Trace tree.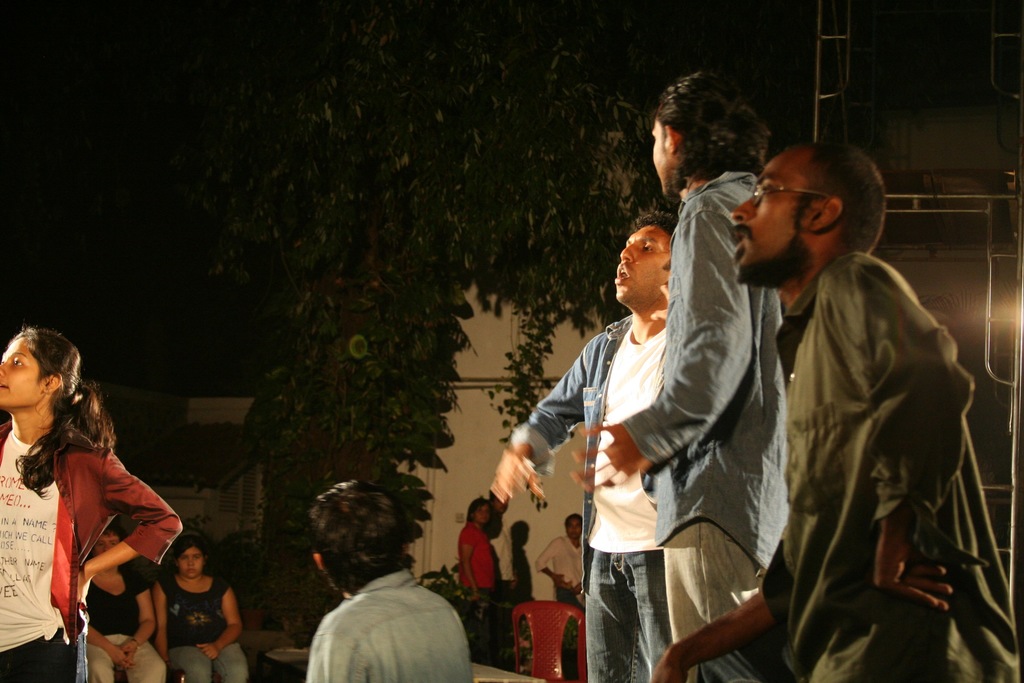
Traced to 228,0,679,648.
